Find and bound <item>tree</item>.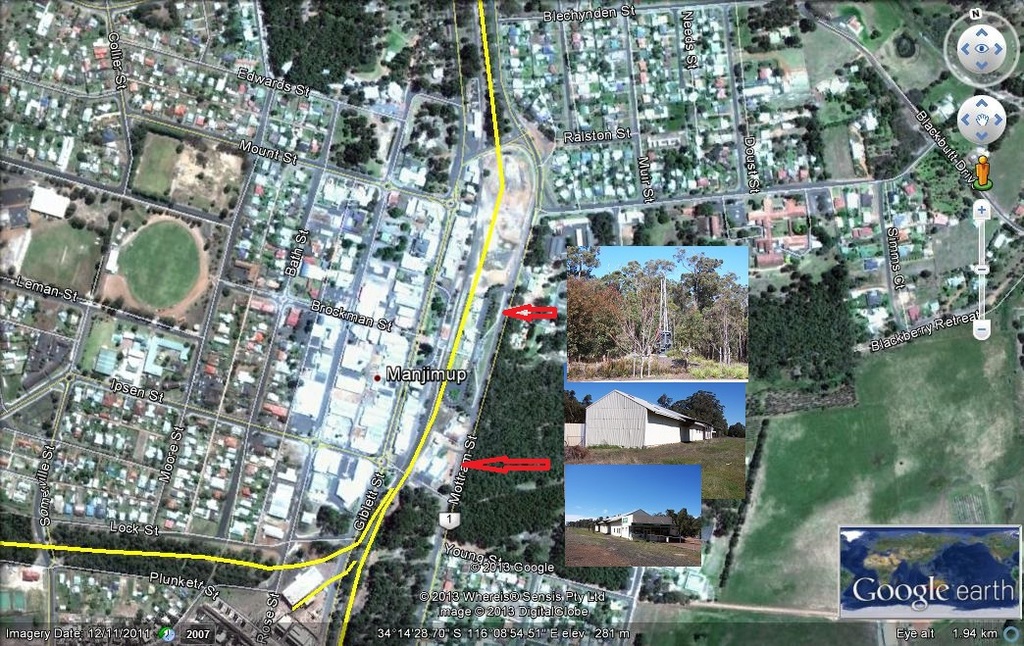
Bound: bbox(639, 249, 722, 344).
